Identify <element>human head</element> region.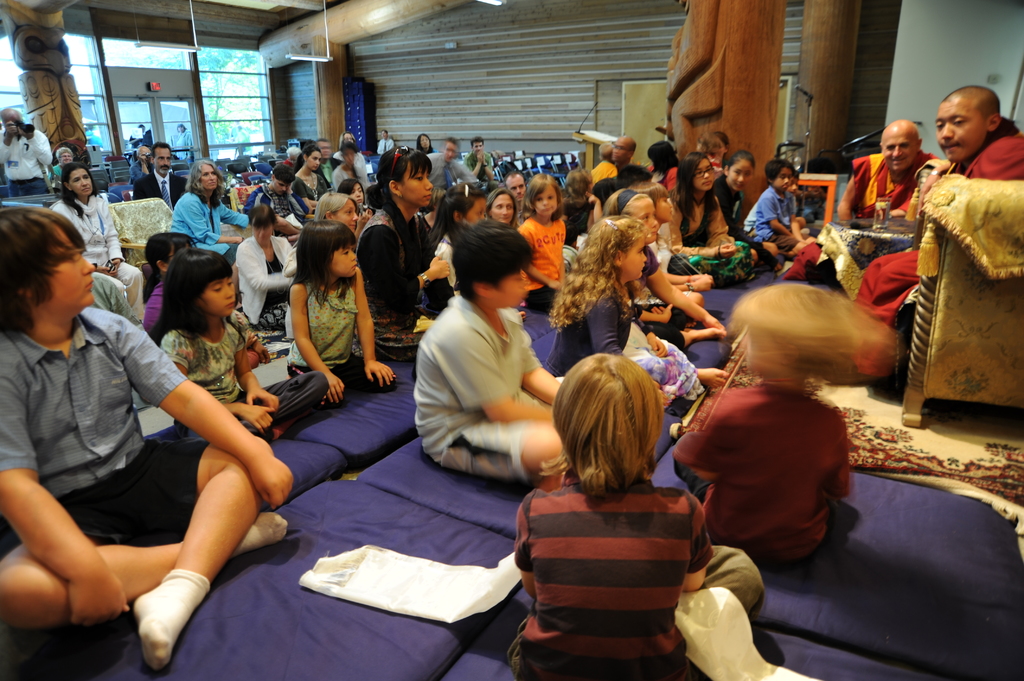
Region: {"left": 445, "top": 136, "right": 459, "bottom": 162}.
